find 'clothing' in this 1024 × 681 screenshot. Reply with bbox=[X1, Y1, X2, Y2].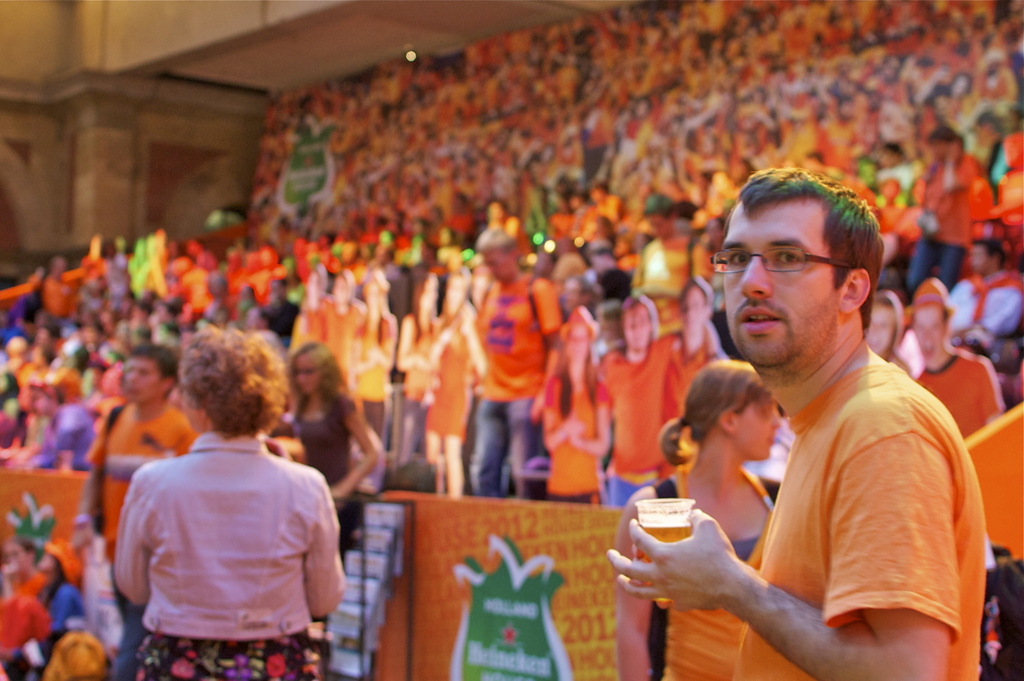
bbox=[593, 338, 679, 502].
